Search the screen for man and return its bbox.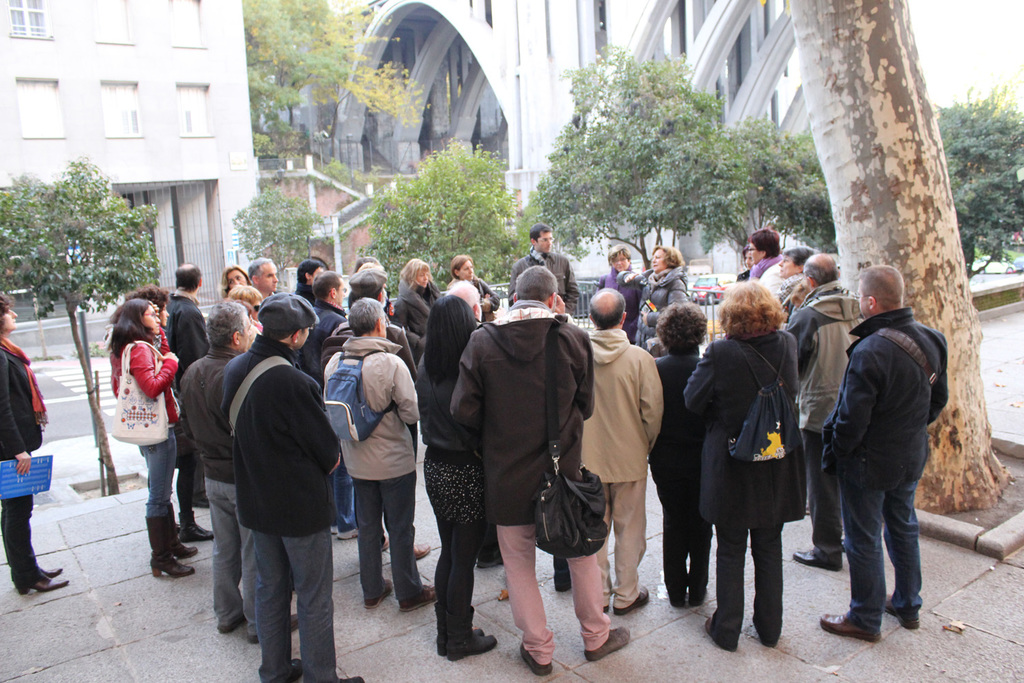
Found: box(224, 292, 346, 682).
